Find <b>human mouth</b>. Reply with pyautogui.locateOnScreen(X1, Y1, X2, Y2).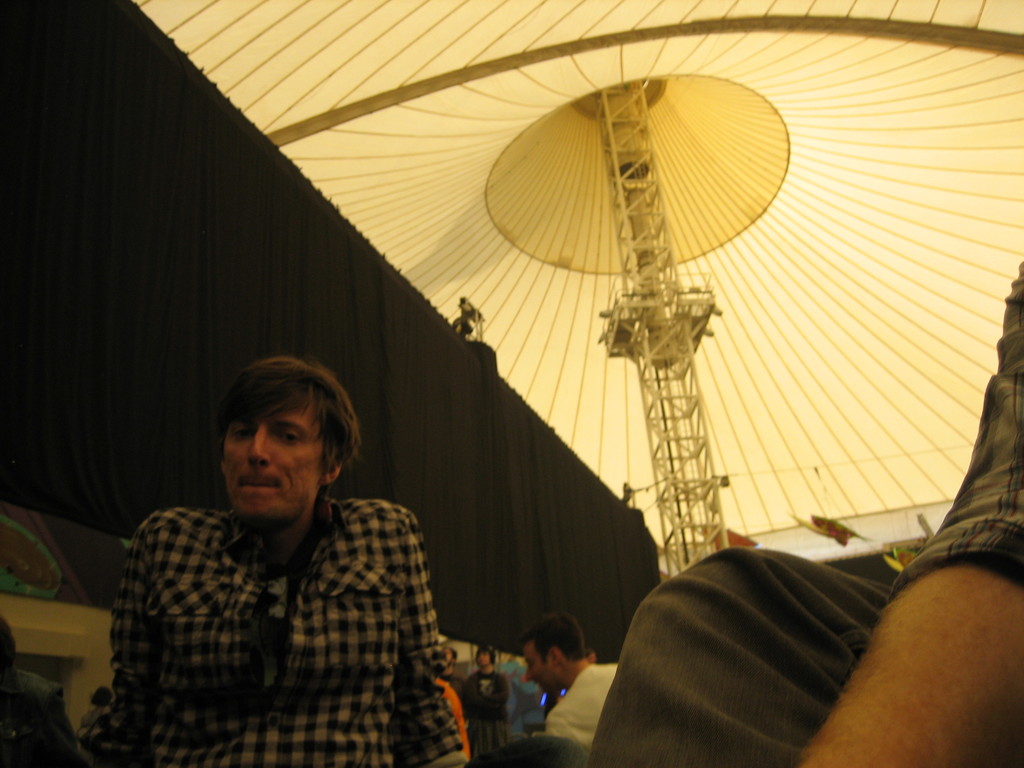
pyautogui.locateOnScreen(240, 481, 276, 484).
